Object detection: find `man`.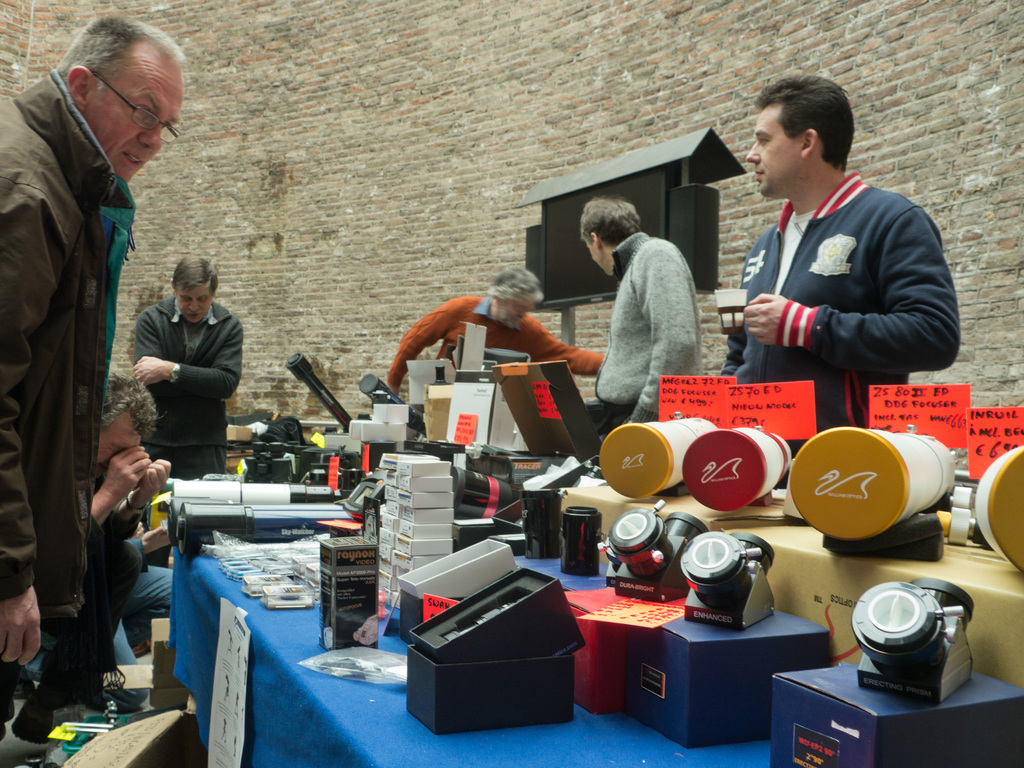
15/360/166/689.
